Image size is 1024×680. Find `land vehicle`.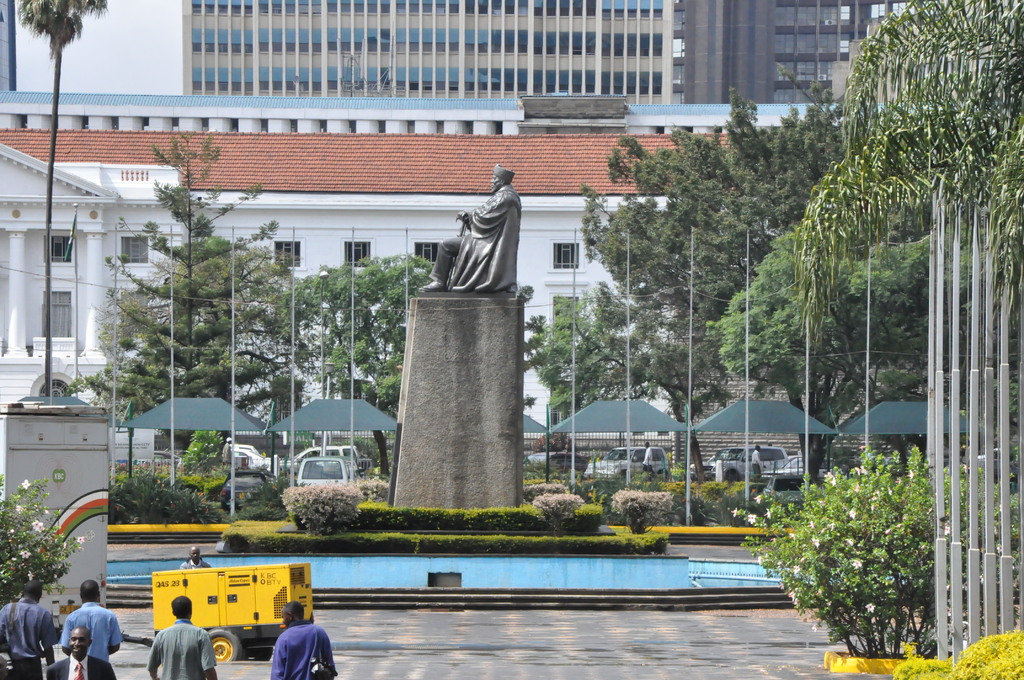
<bbox>234, 447, 278, 462</bbox>.
